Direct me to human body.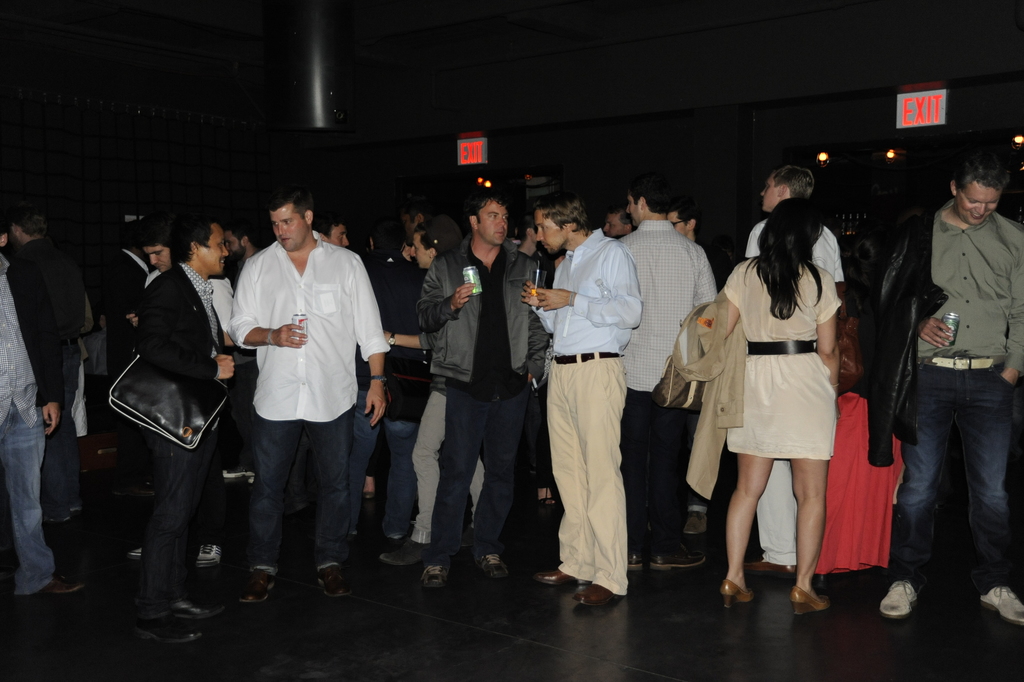
Direction: 402 202 546 581.
